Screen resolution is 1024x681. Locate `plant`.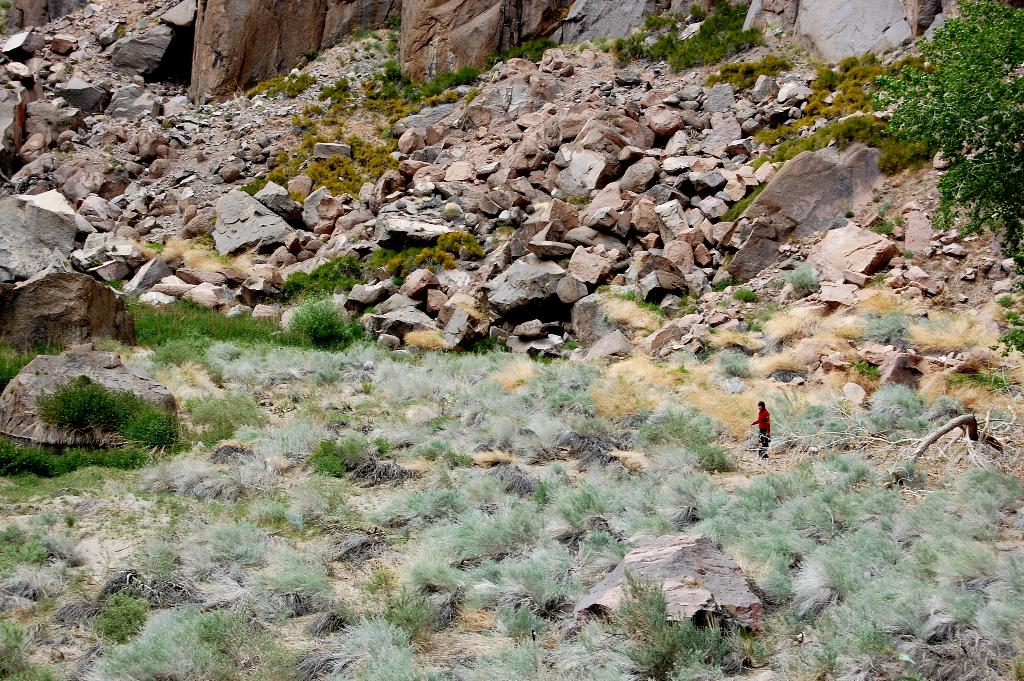
[990, 322, 1023, 360].
